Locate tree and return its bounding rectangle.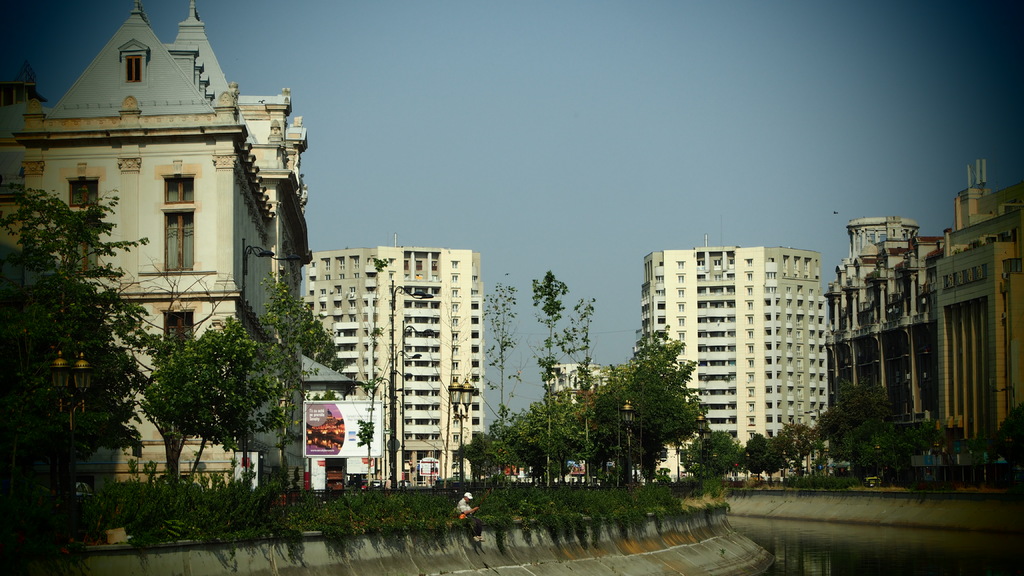
bbox=(106, 292, 308, 483).
